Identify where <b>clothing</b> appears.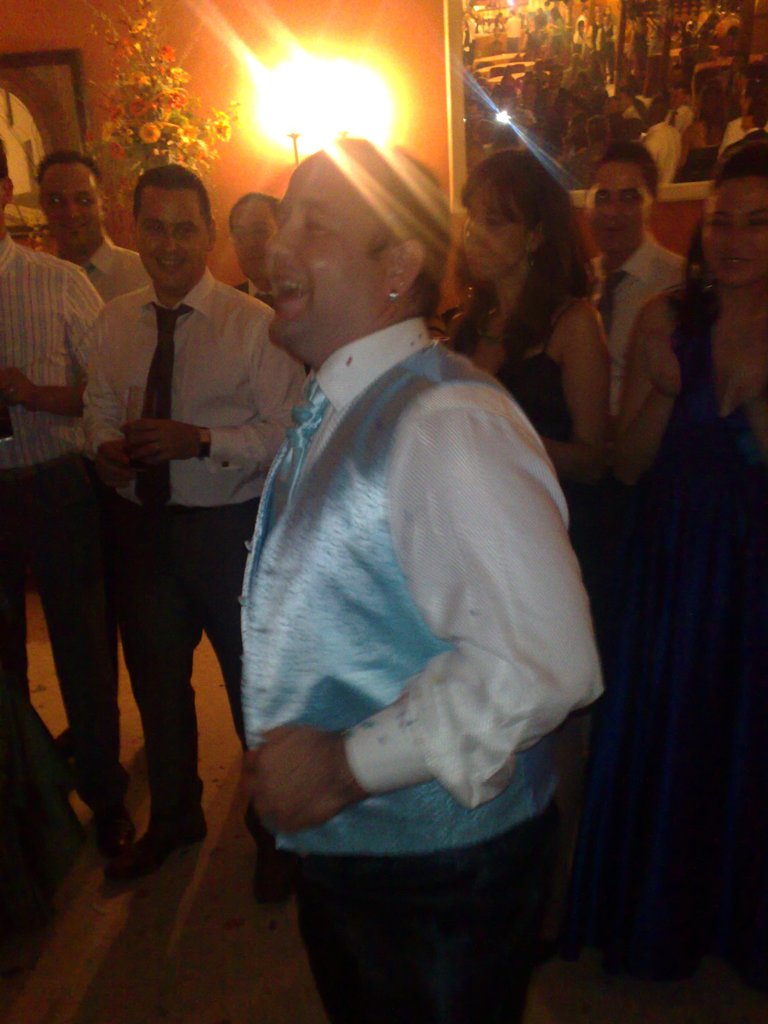
Appears at 225, 259, 317, 396.
